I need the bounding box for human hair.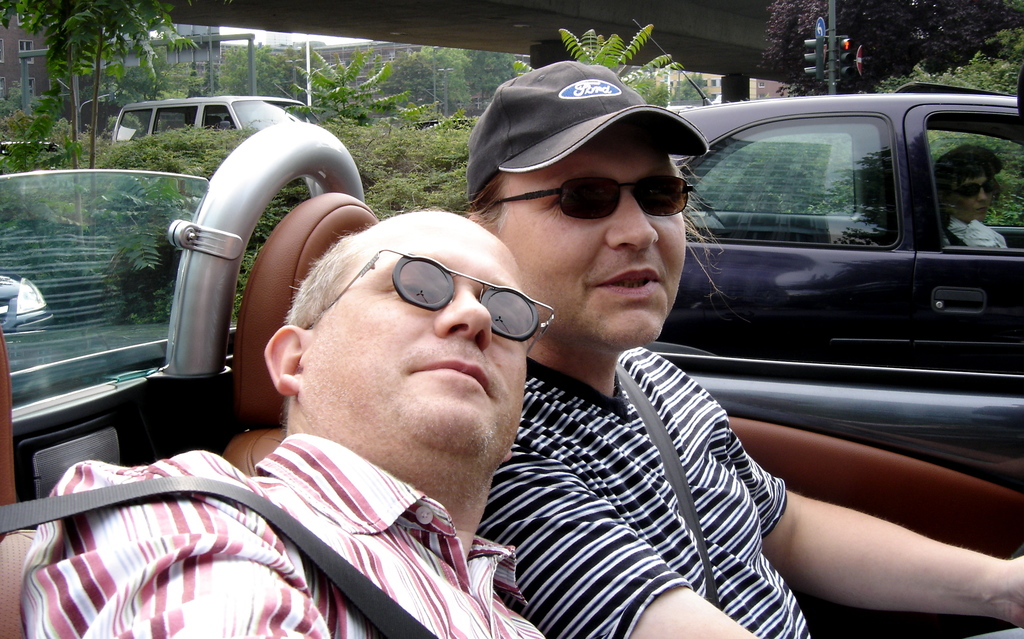
Here it is: crop(282, 211, 443, 327).
